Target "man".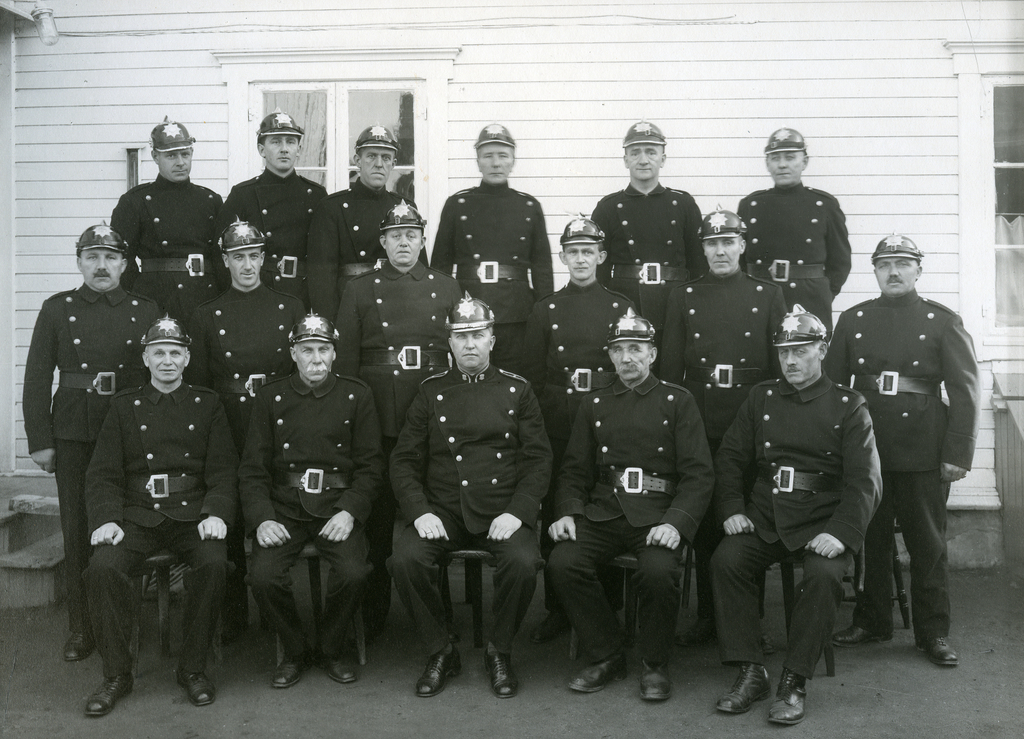
Target region: left=517, top=209, right=652, bottom=644.
